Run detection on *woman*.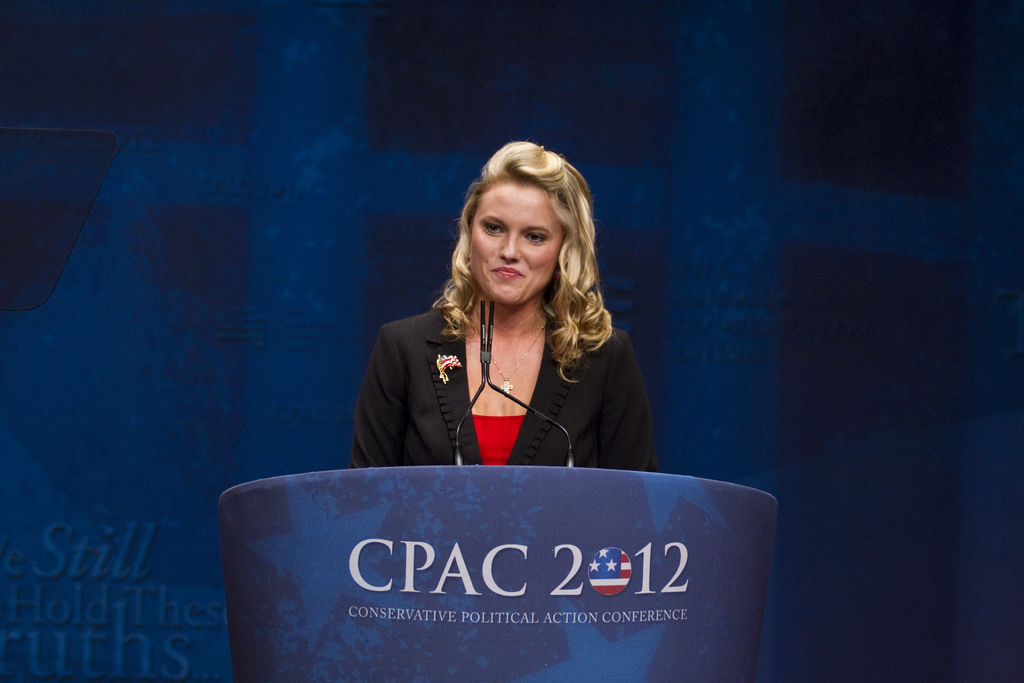
Result: (345,140,660,504).
